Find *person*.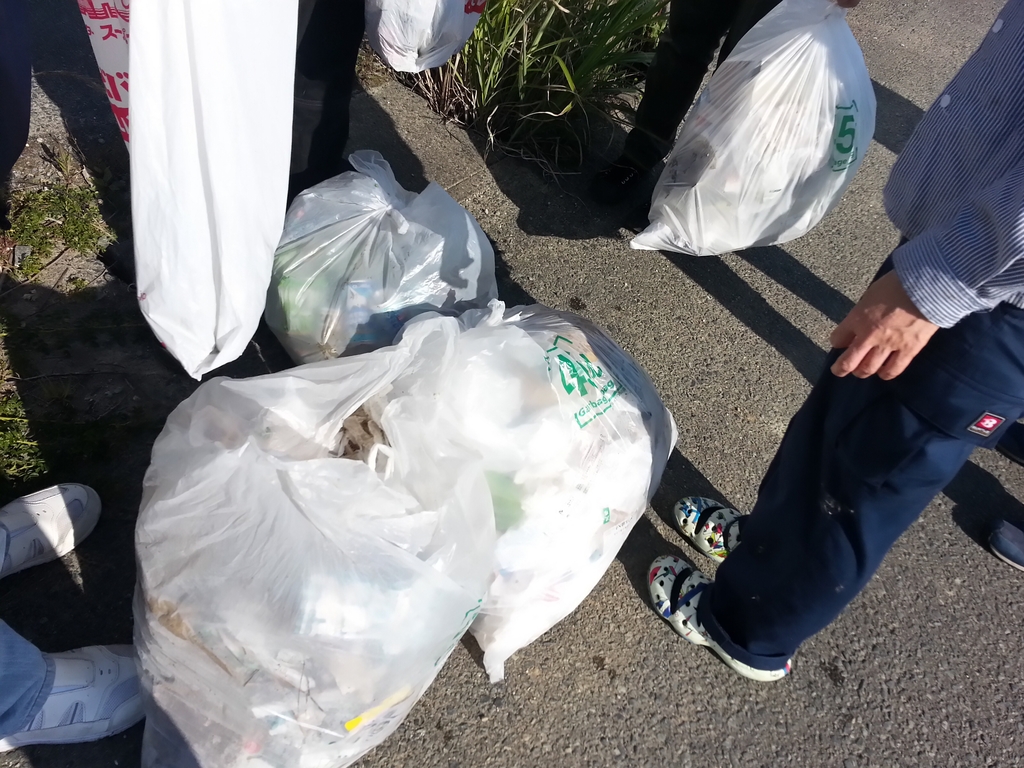
bbox=(0, 482, 143, 756).
